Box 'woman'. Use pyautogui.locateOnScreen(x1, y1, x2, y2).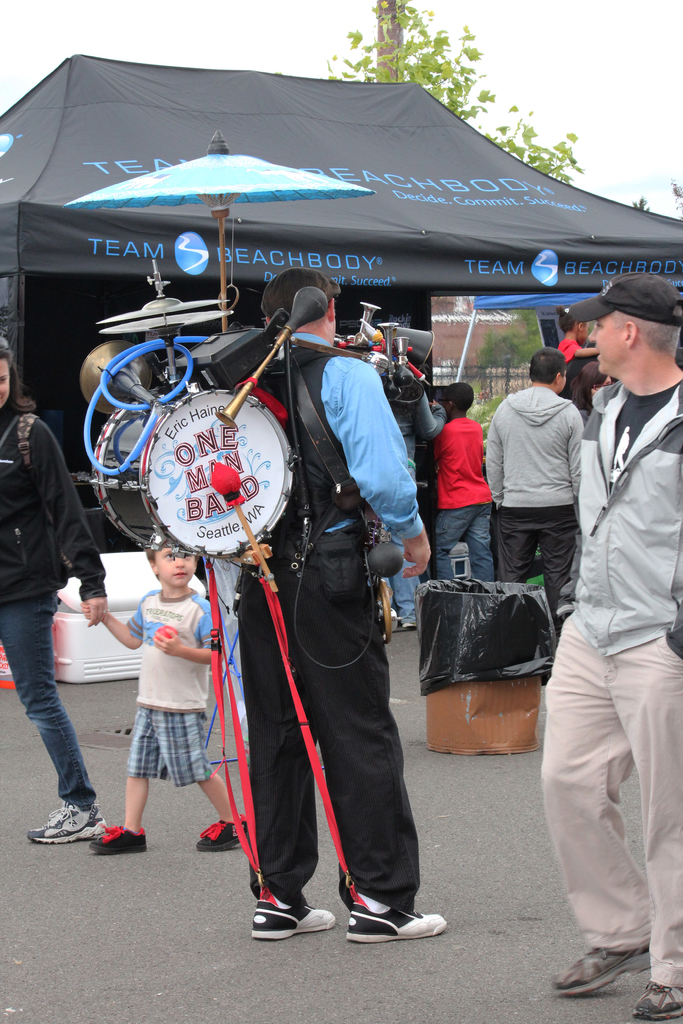
pyautogui.locateOnScreen(0, 334, 110, 844).
